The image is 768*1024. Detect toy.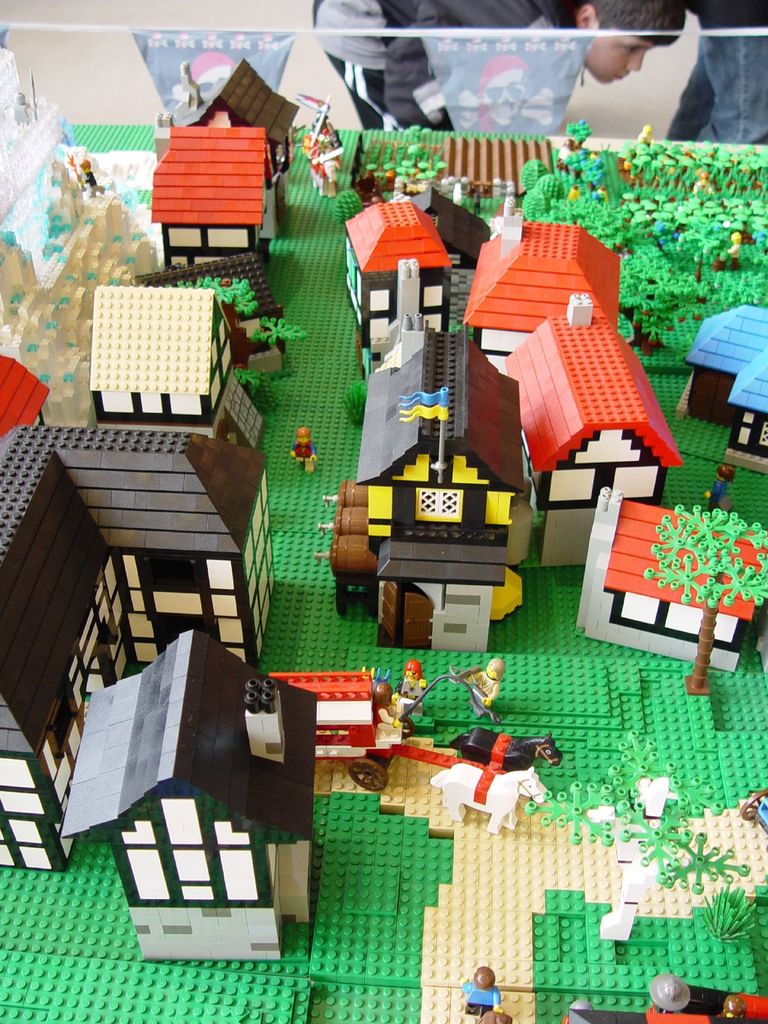
Detection: (left=294, top=83, right=356, bottom=195).
